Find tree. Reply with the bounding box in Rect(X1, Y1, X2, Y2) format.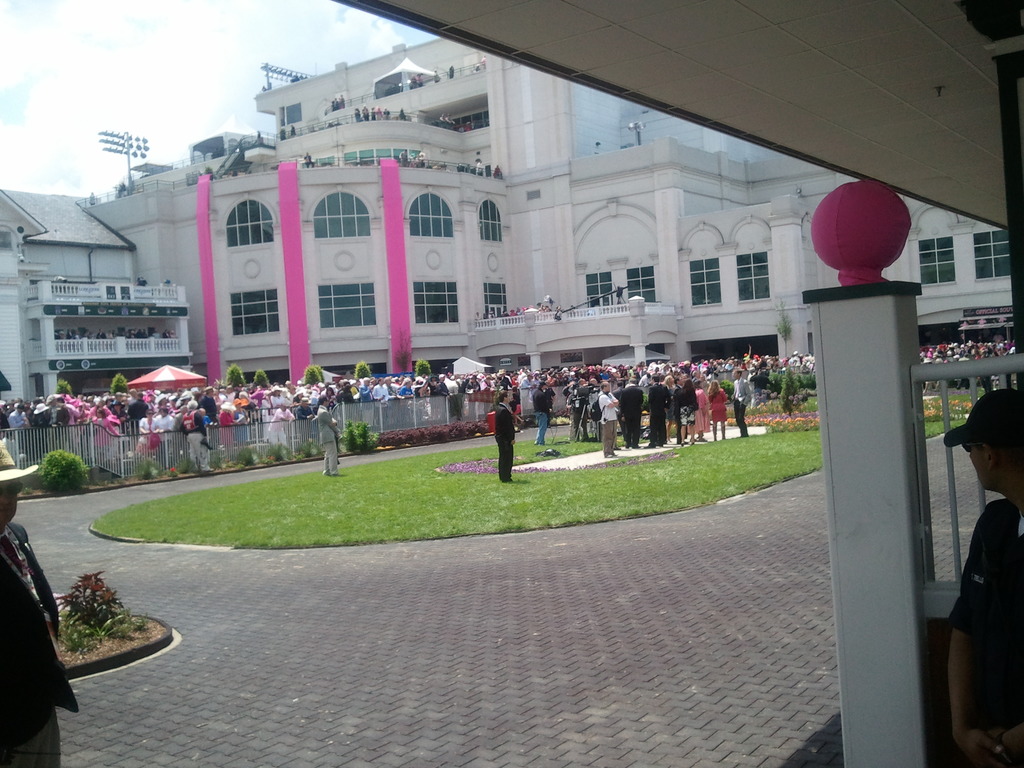
Rect(250, 371, 273, 392).
